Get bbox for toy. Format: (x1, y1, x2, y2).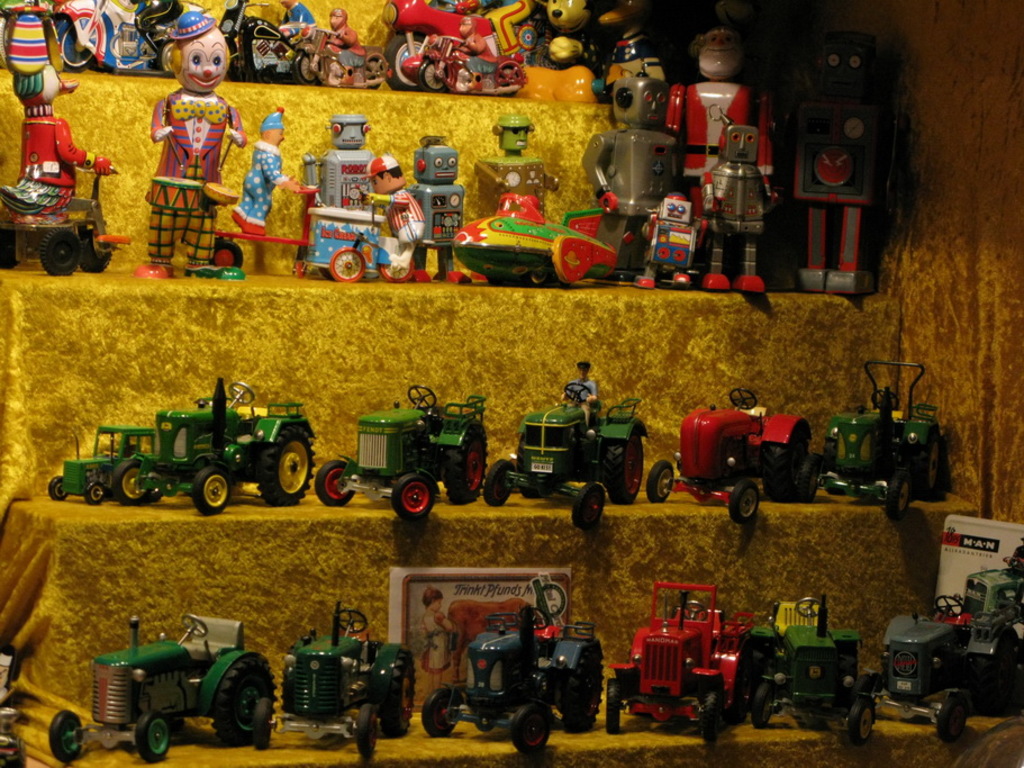
(647, 388, 813, 524).
